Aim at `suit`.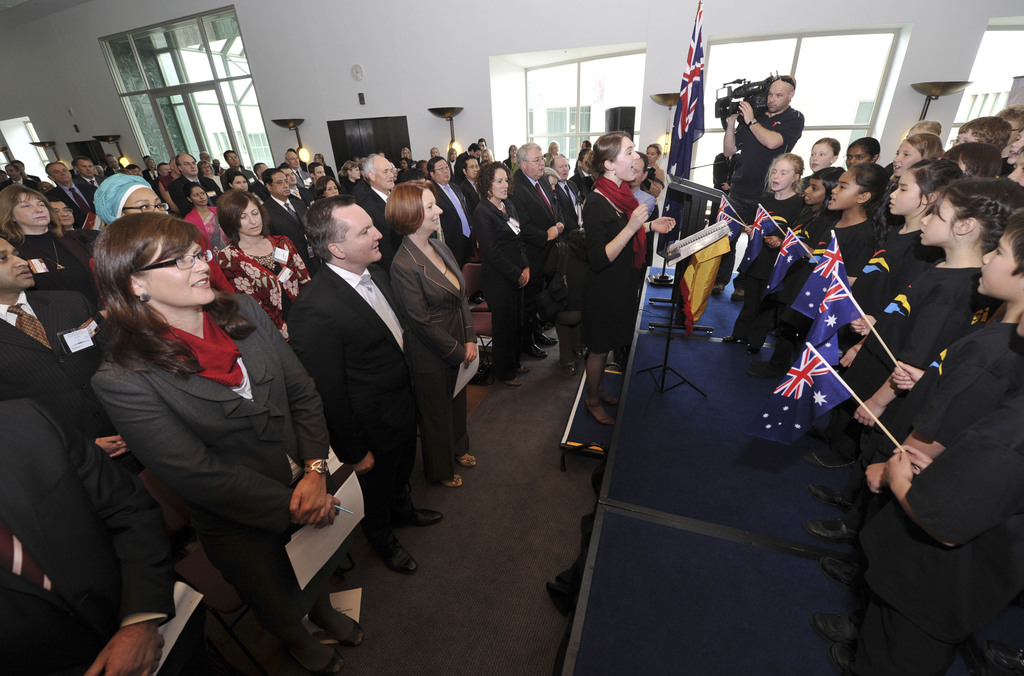
Aimed at box=[167, 174, 226, 214].
